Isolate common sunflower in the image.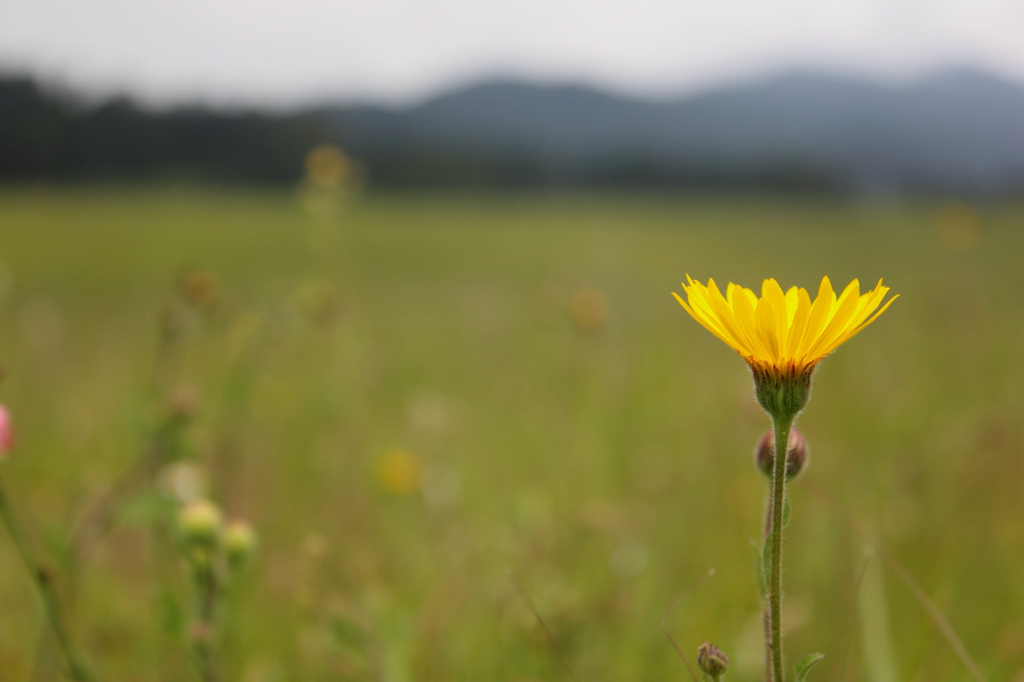
Isolated region: {"left": 667, "top": 267, "right": 900, "bottom": 385}.
